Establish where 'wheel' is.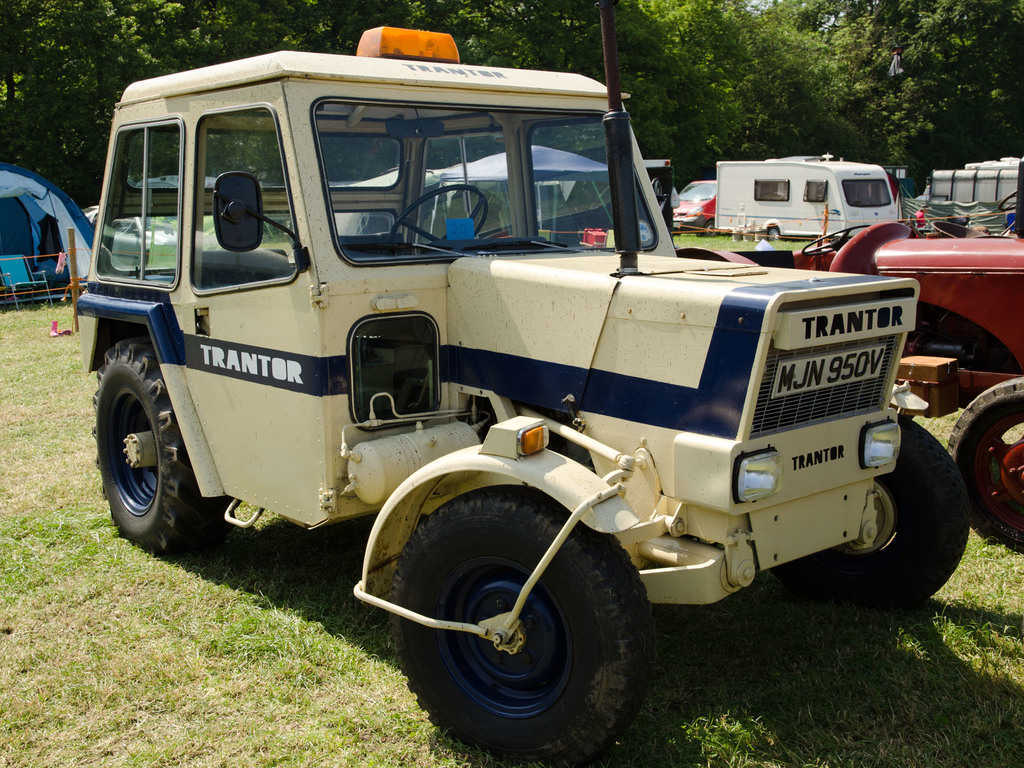
Established at 1000, 189, 1018, 213.
